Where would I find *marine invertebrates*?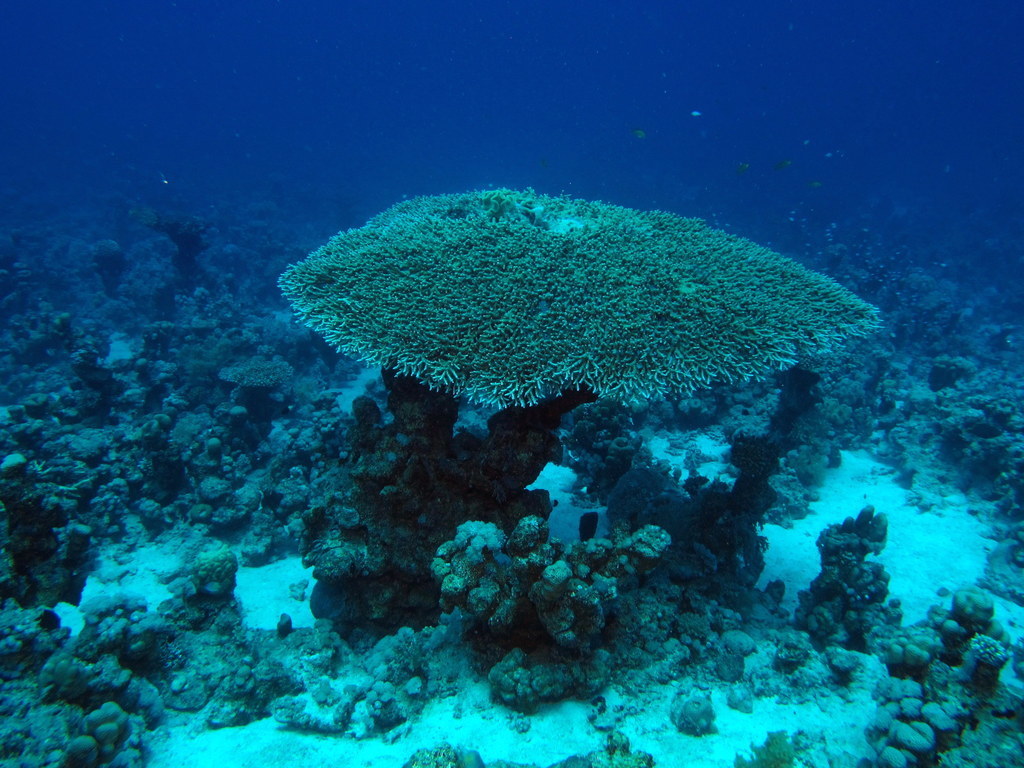
At 388, 627, 435, 685.
